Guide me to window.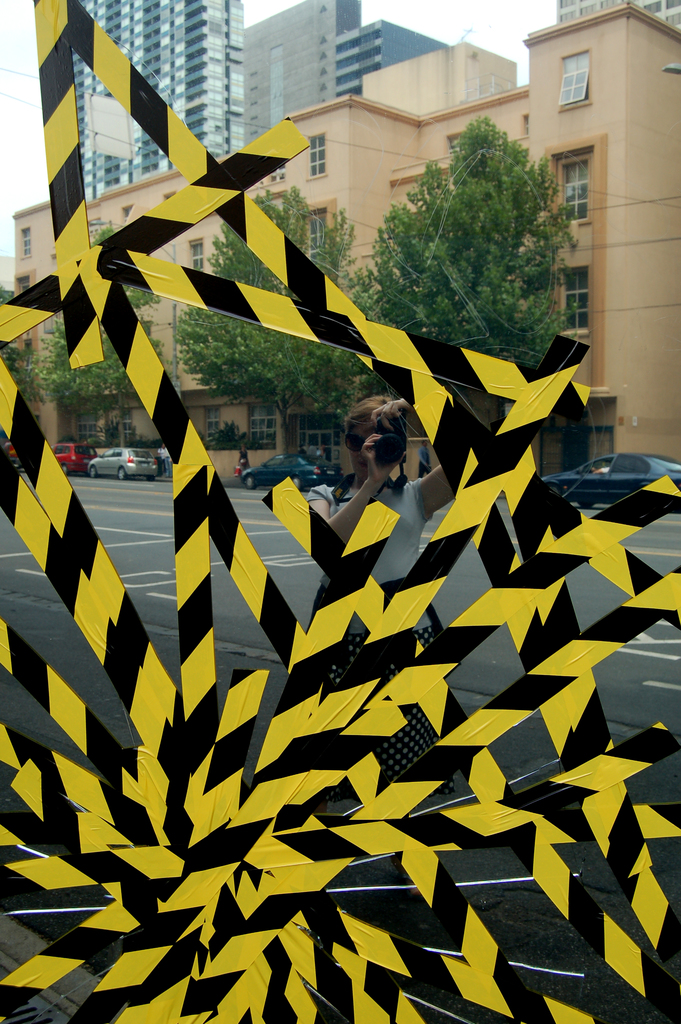
Guidance: BBox(21, 225, 30, 254).
